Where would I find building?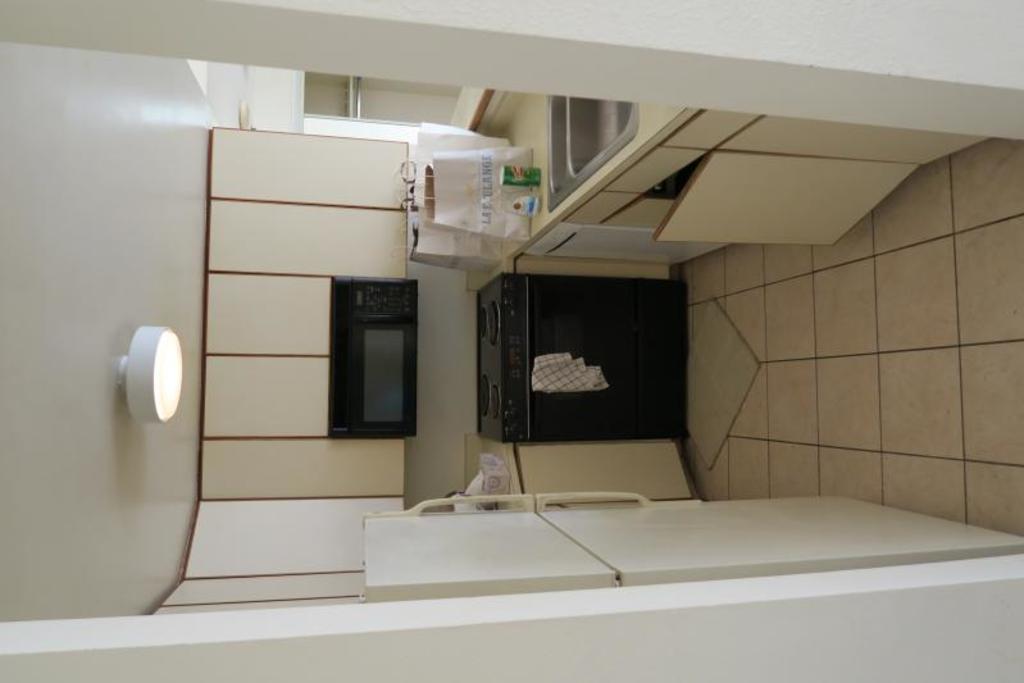
At detection(0, 0, 1023, 682).
